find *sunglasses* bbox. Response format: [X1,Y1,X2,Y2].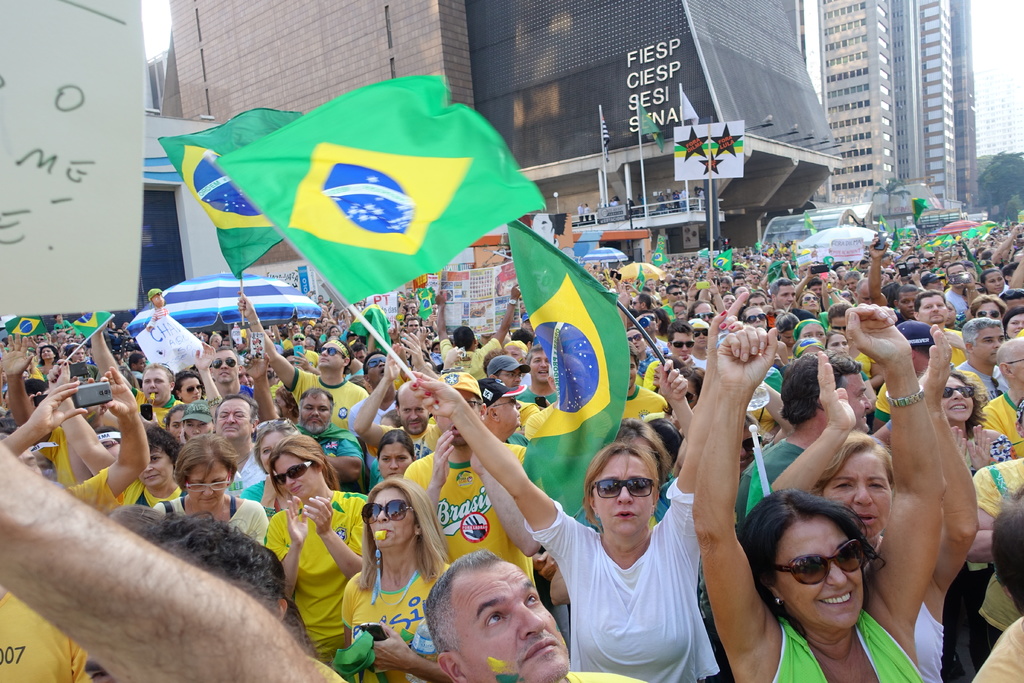
[801,293,820,303].
